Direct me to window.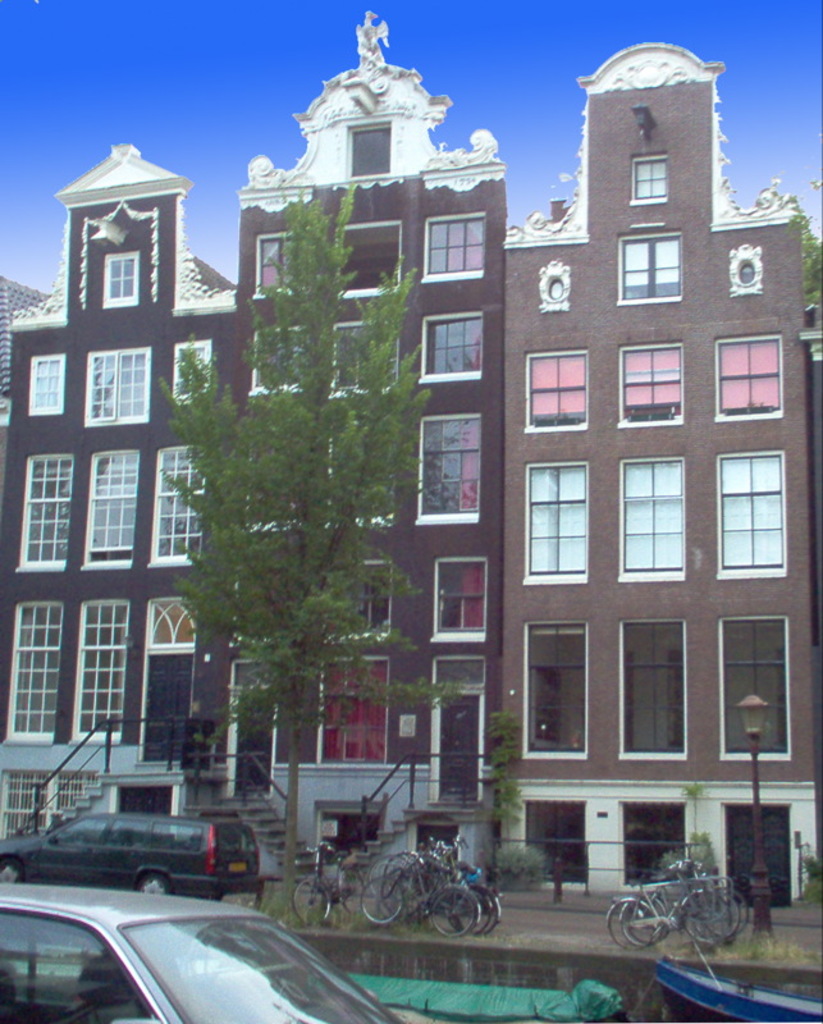
Direction: locate(320, 663, 385, 771).
